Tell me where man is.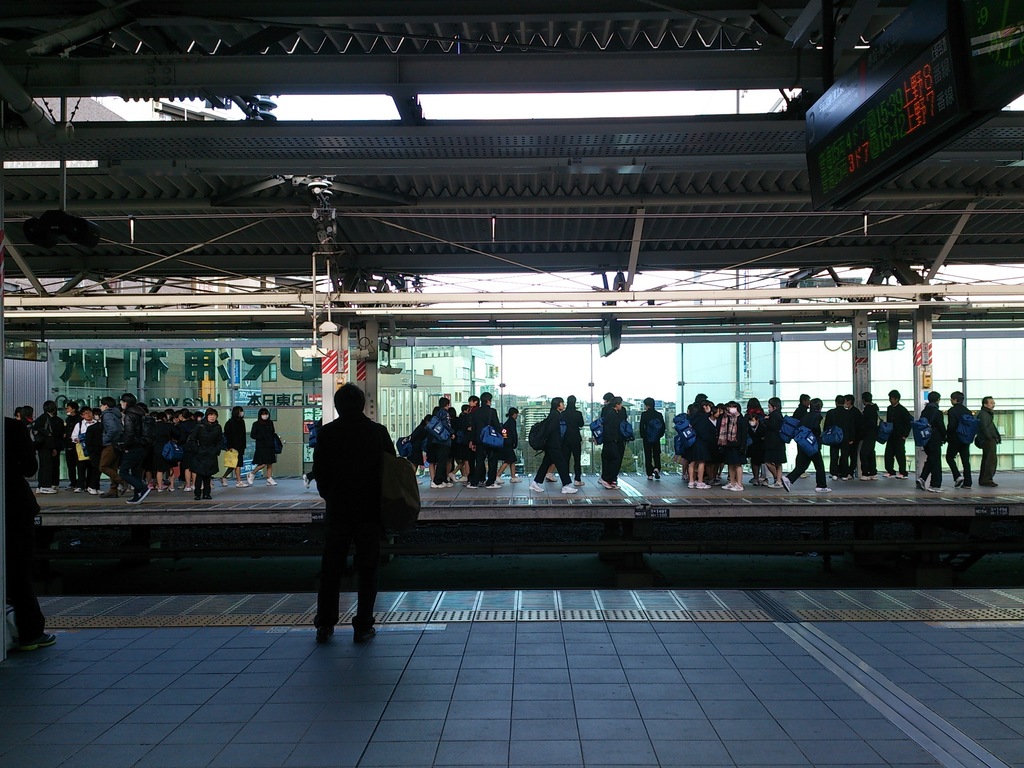
man is at {"x1": 882, "y1": 388, "x2": 912, "y2": 481}.
